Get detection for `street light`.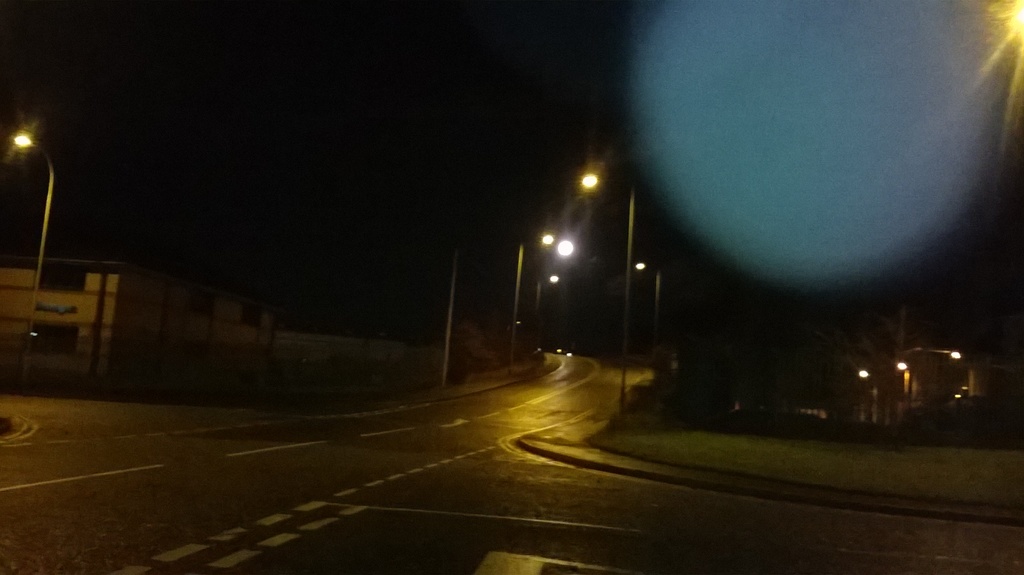
Detection: 513 229 556 377.
